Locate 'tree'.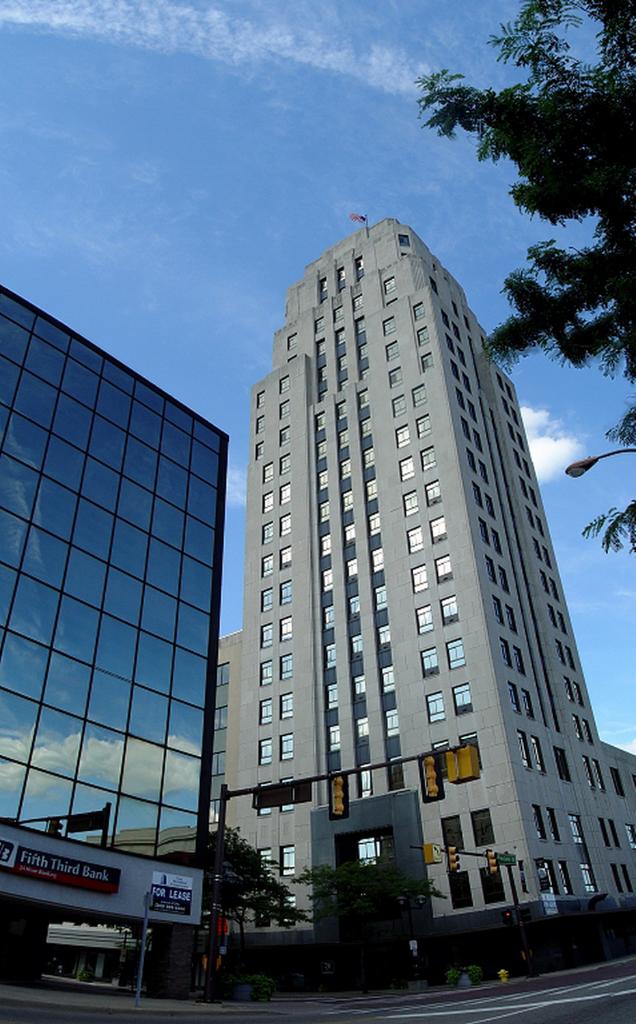
Bounding box: <box>207,808,324,981</box>.
